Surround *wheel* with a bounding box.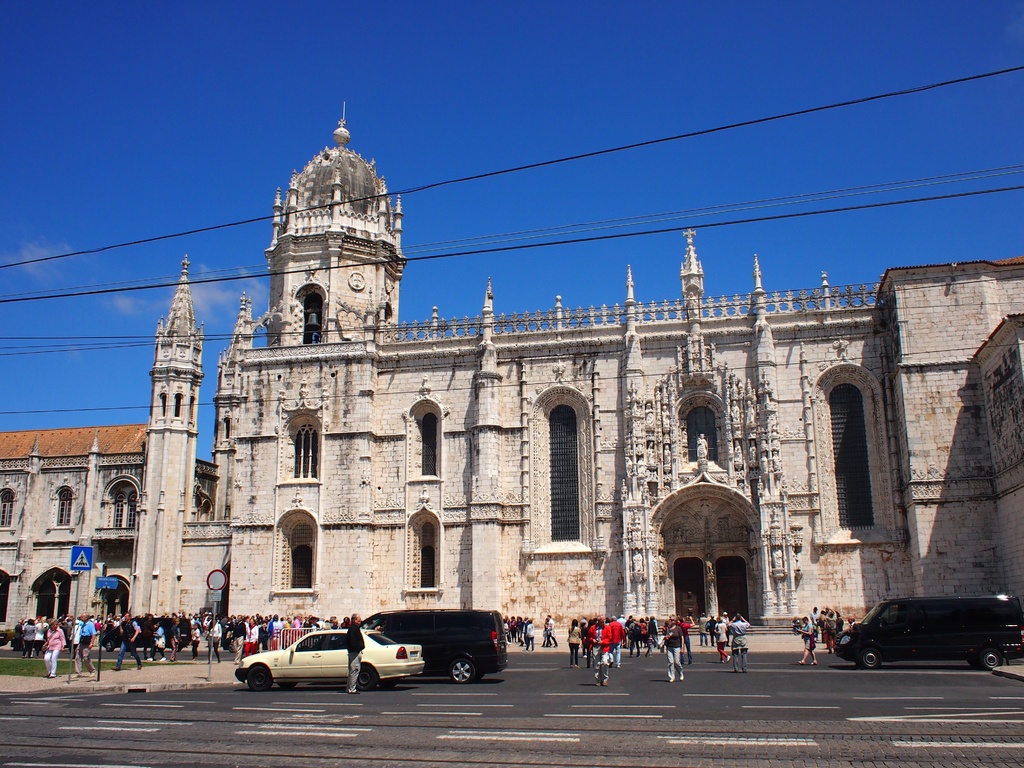
bbox=[106, 641, 113, 652].
